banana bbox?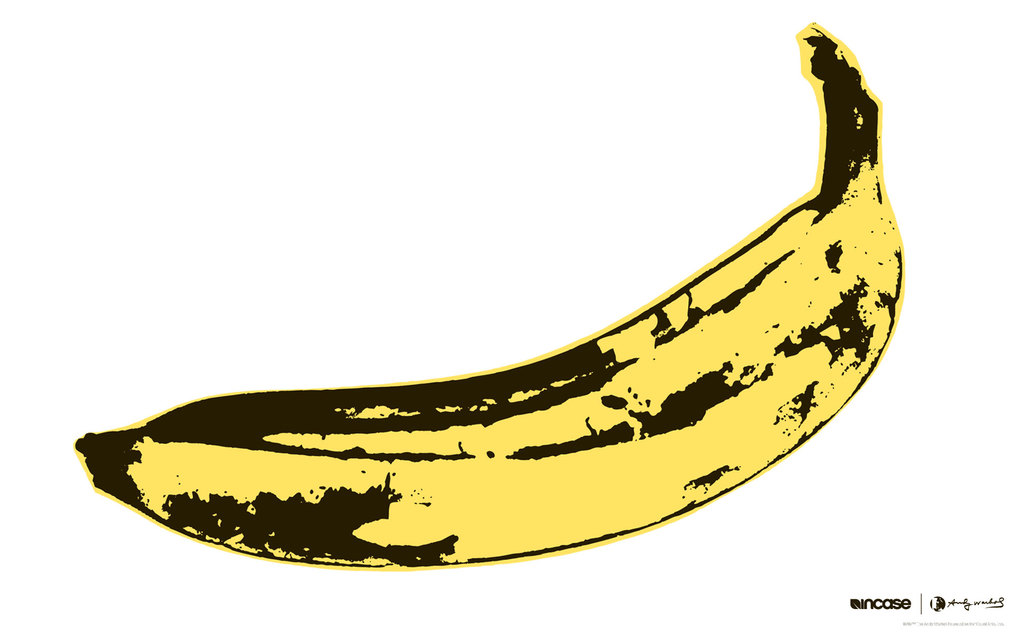
(left=28, top=36, right=884, bottom=556)
